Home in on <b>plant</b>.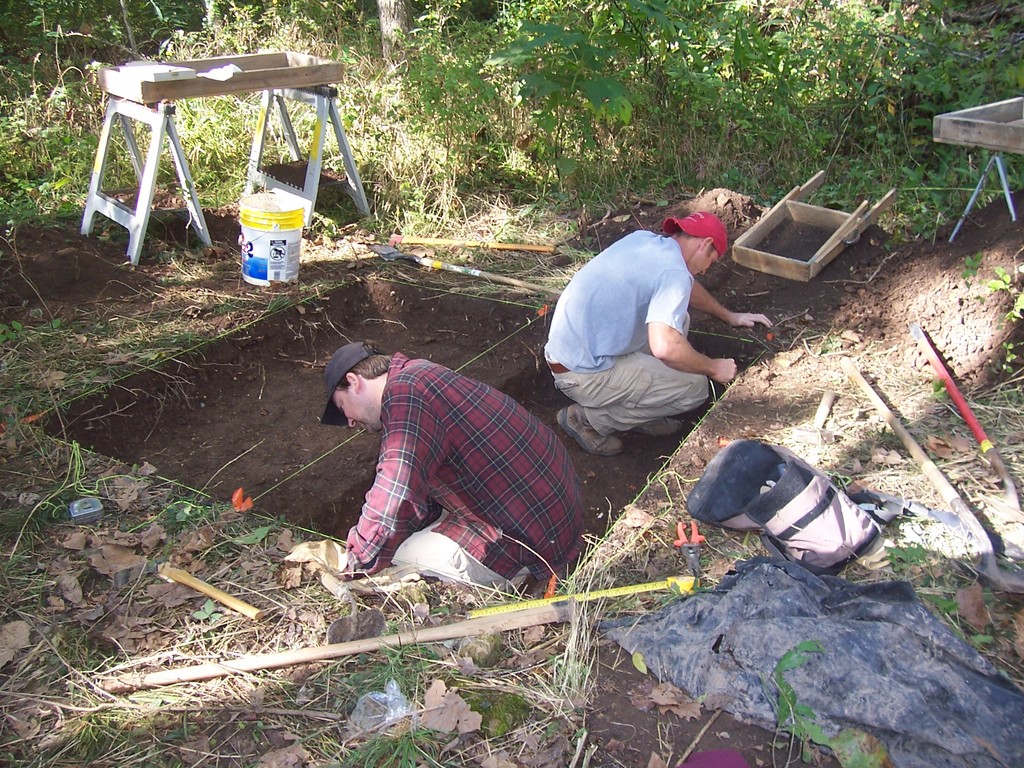
Homed in at bbox=(489, 9, 636, 166).
